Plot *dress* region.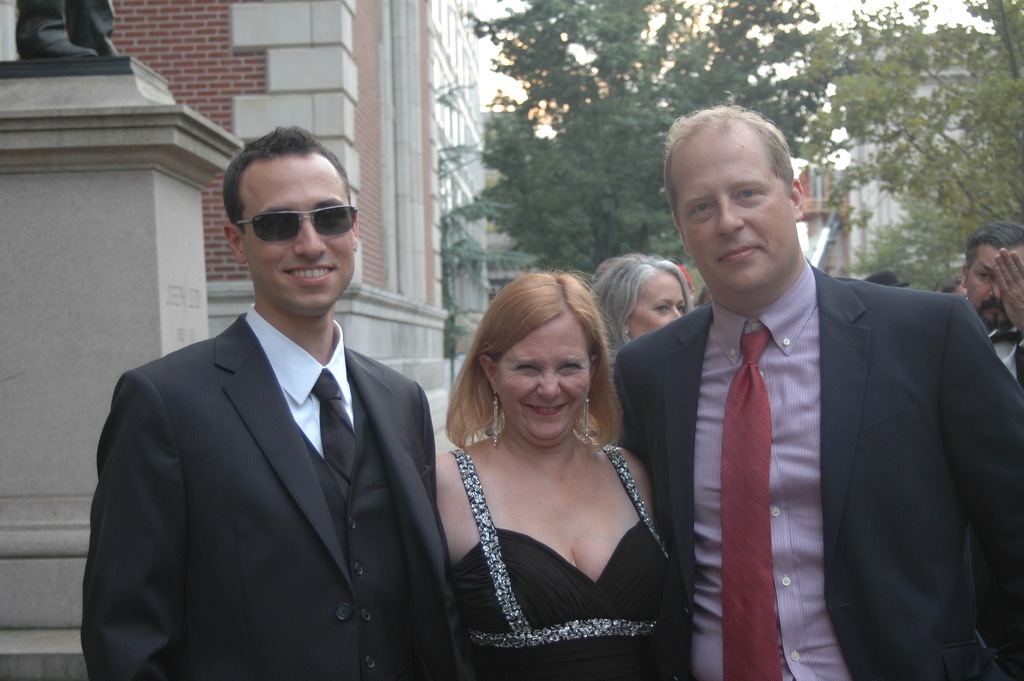
Plotted at bbox=[444, 444, 684, 680].
